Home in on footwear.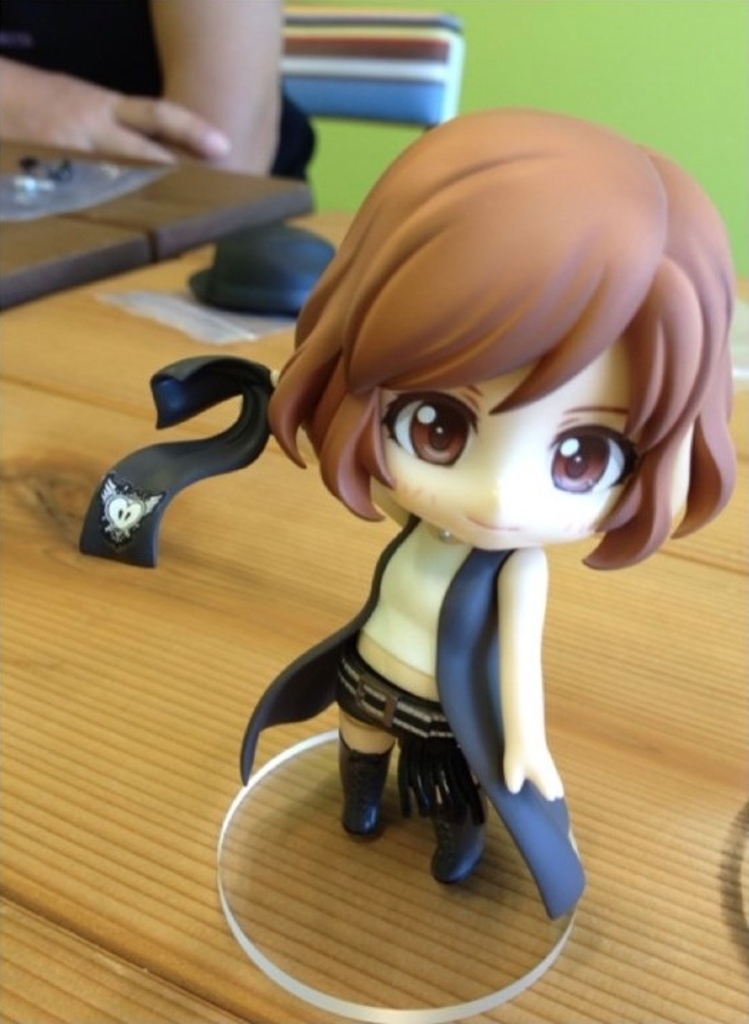
Homed in at BBox(339, 732, 383, 841).
